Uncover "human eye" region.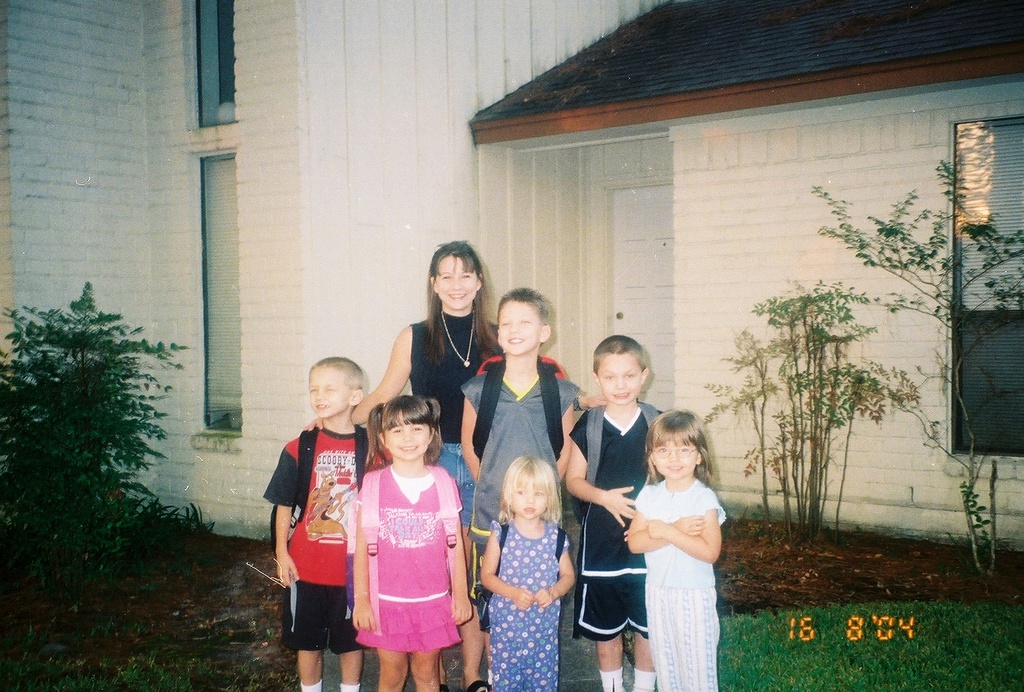
Uncovered: box=[462, 274, 470, 279].
